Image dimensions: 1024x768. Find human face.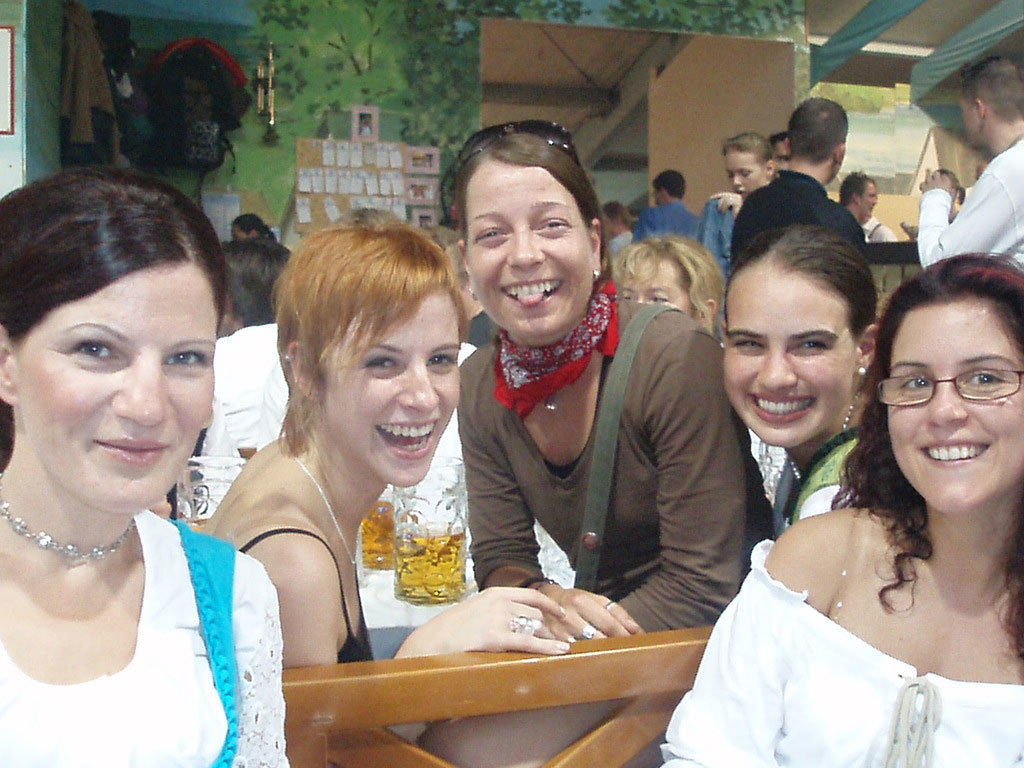
crop(716, 272, 854, 448).
